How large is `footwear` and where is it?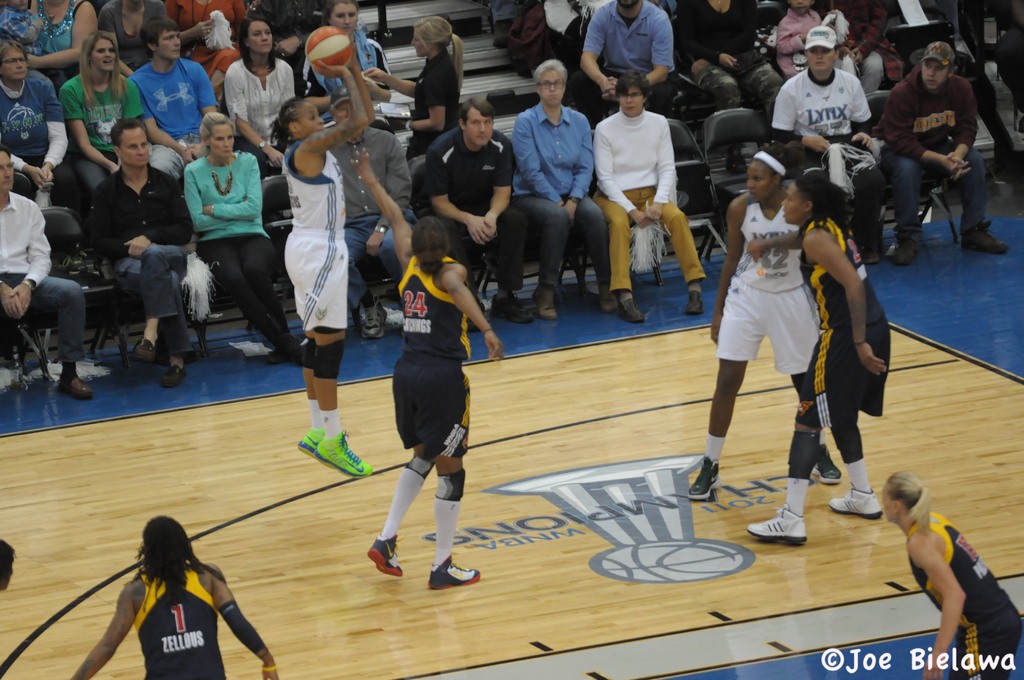
Bounding box: bbox(131, 337, 152, 366).
